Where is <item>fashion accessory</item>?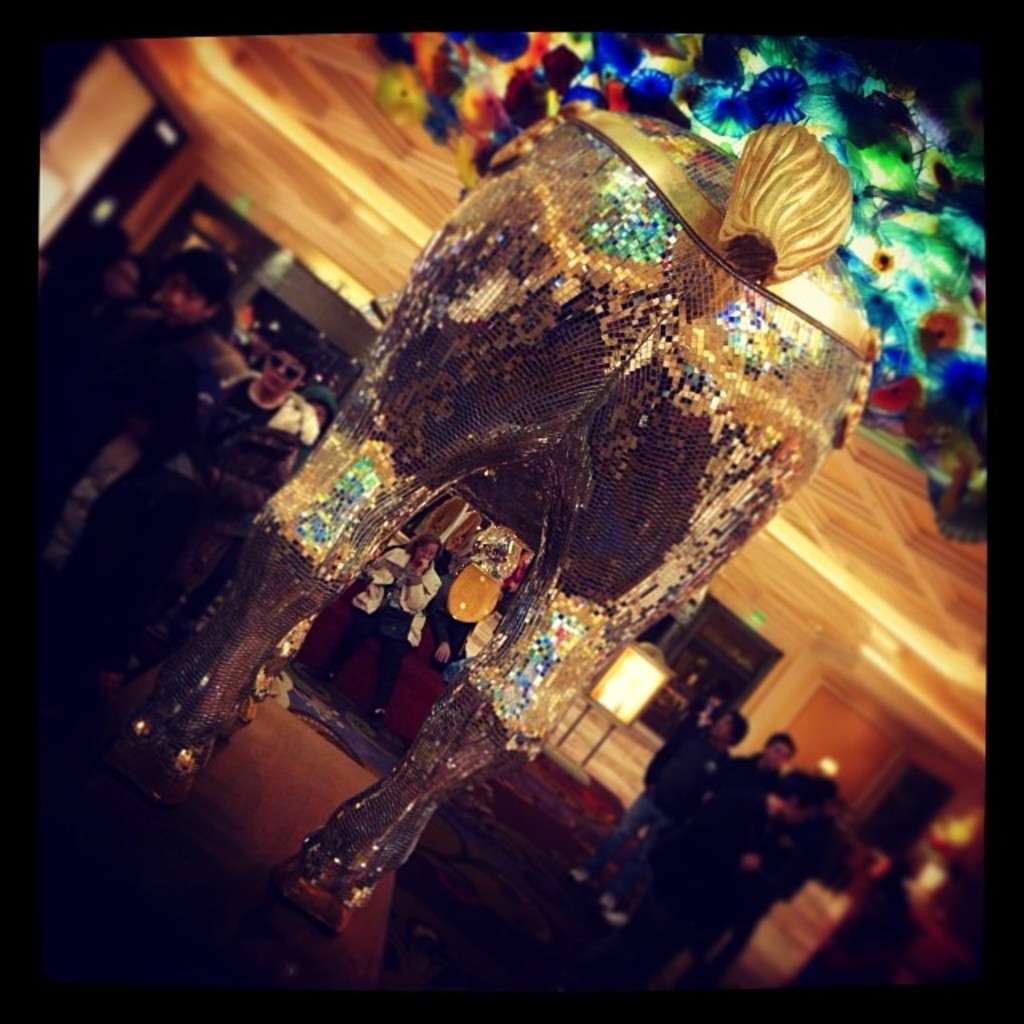
pyautogui.locateOnScreen(365, 710, 384, 736).
